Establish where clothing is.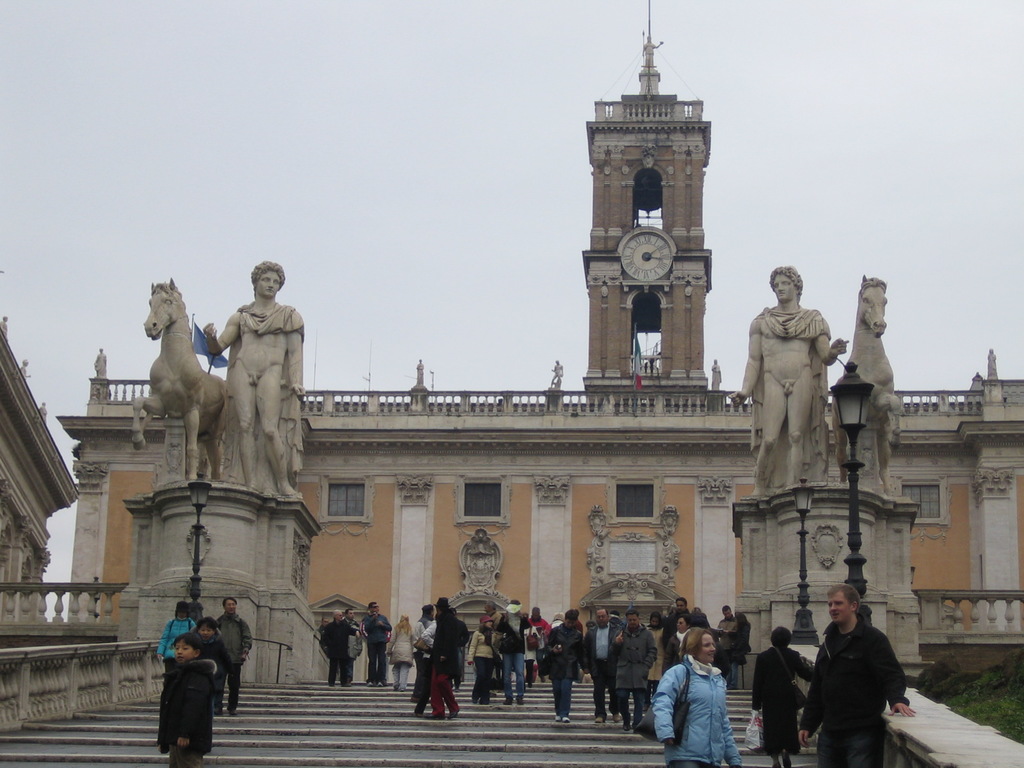
Established at l=643, t=627, r=673, b=683.
